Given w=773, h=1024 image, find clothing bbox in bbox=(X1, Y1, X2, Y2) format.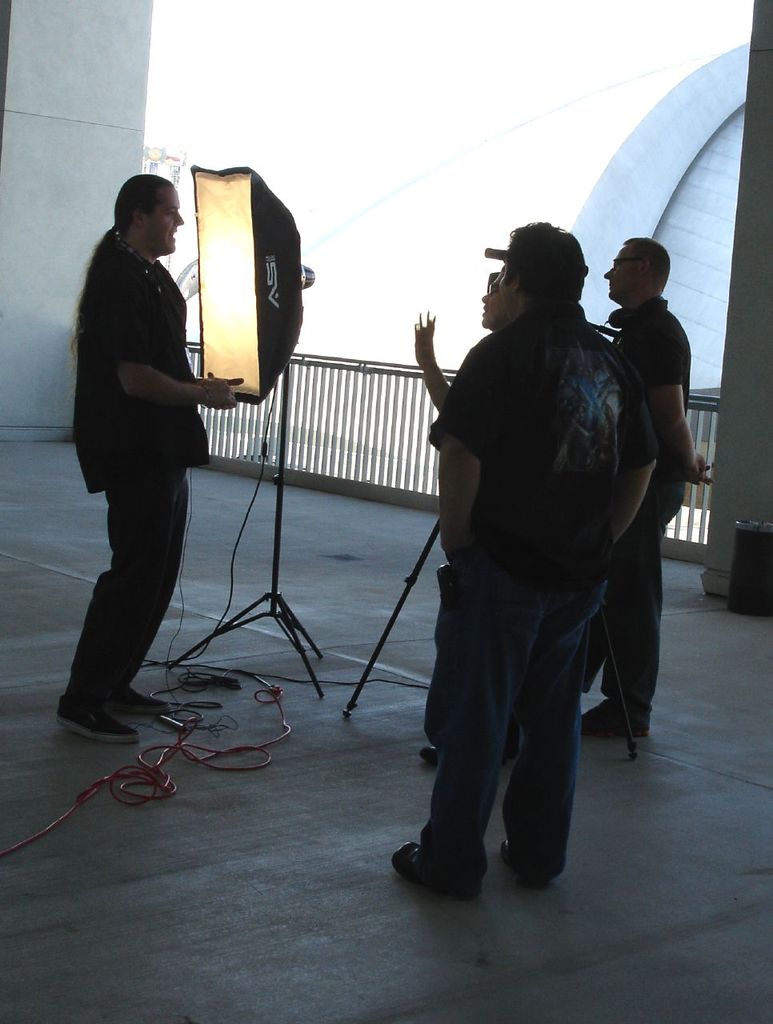
bbox=(59, 241, 214, 709).
